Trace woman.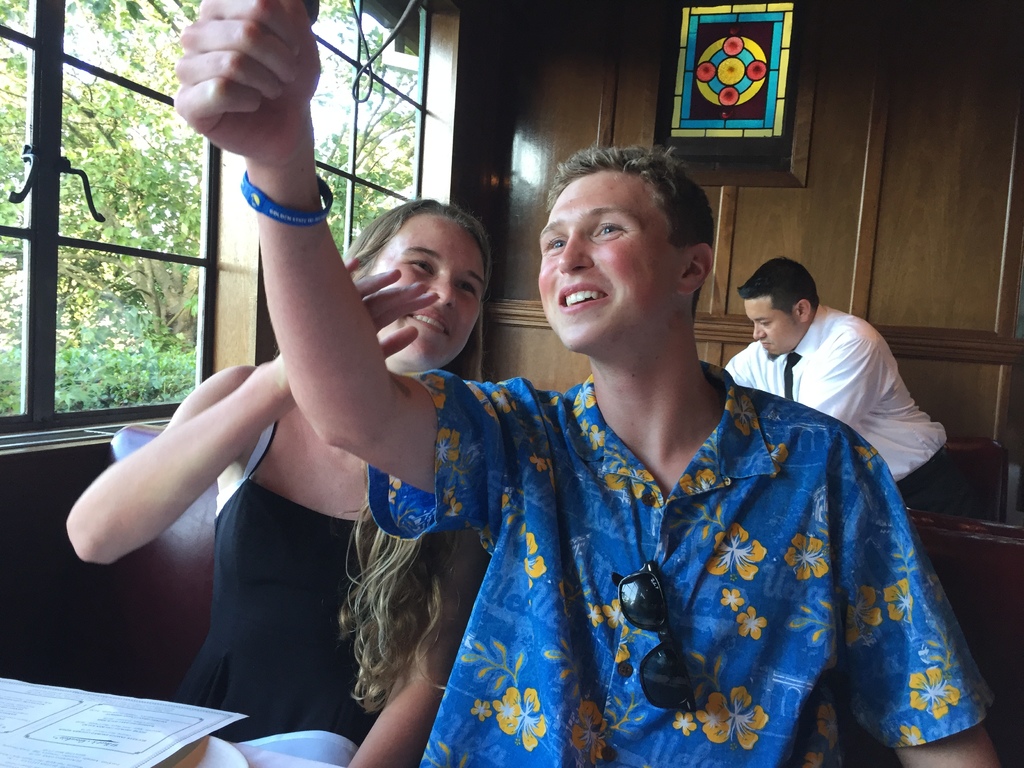
Traced to x1=64 y1=197 x2=489 y2=767.
